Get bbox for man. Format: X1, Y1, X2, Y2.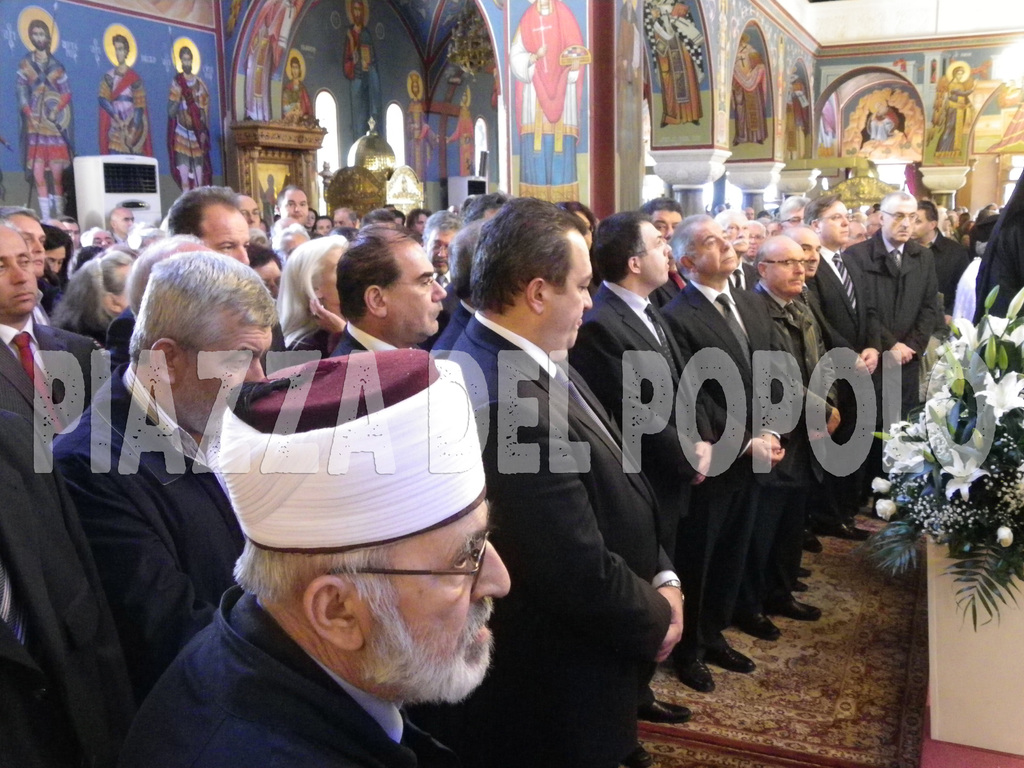
0, 205, 52, 312.
